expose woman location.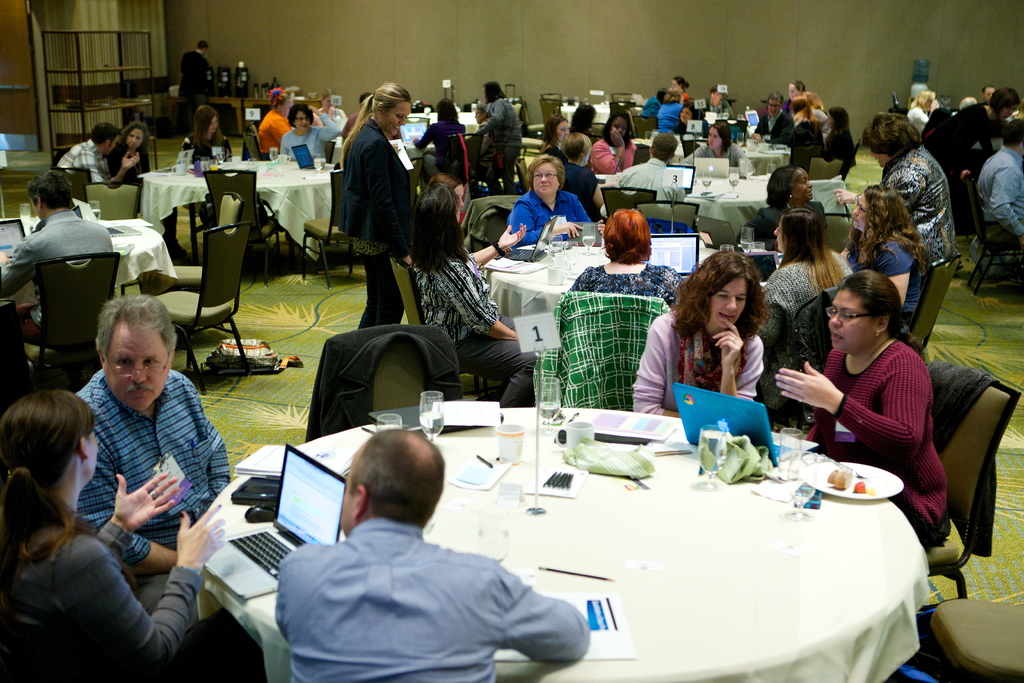
Exposed at BBox(278, 106, 342, 165).
